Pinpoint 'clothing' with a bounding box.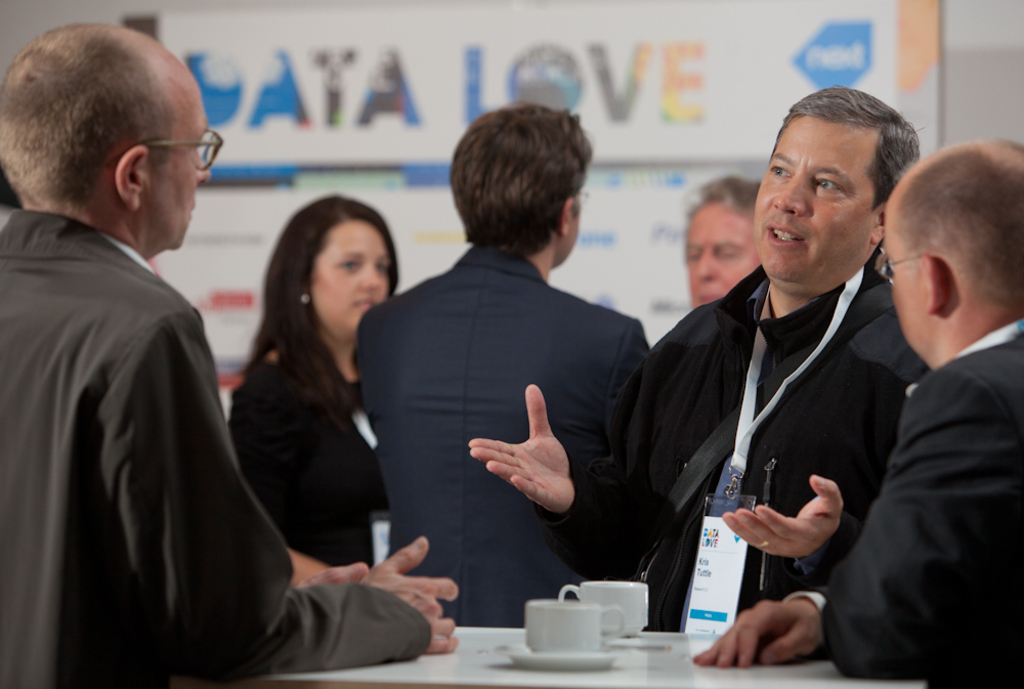
[342, 236, 657, 642].
